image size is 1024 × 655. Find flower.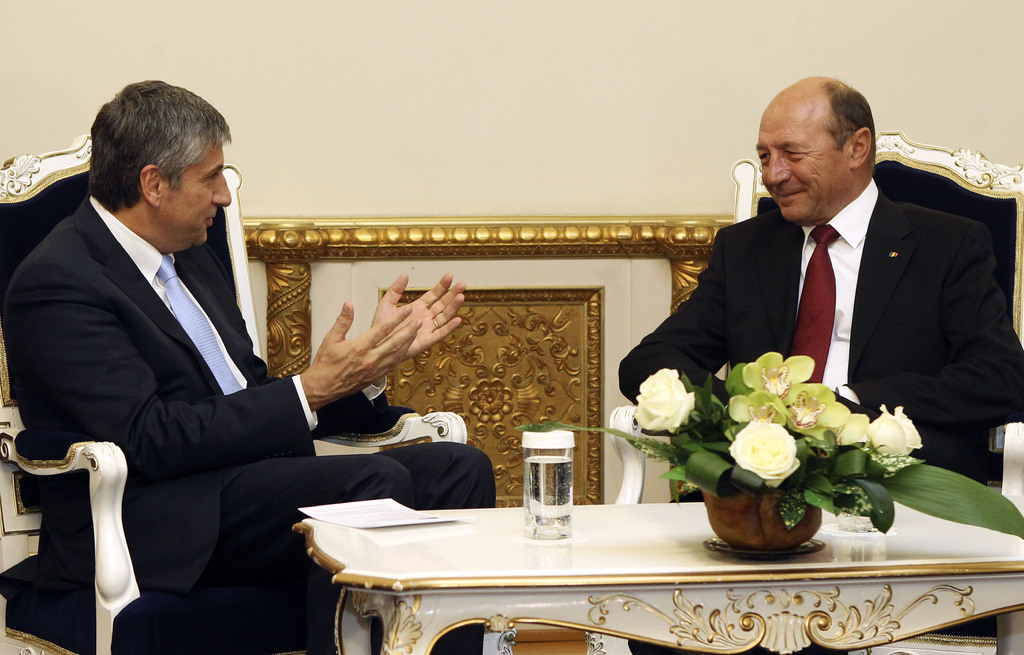
<box>723,421,803,486</box>.
